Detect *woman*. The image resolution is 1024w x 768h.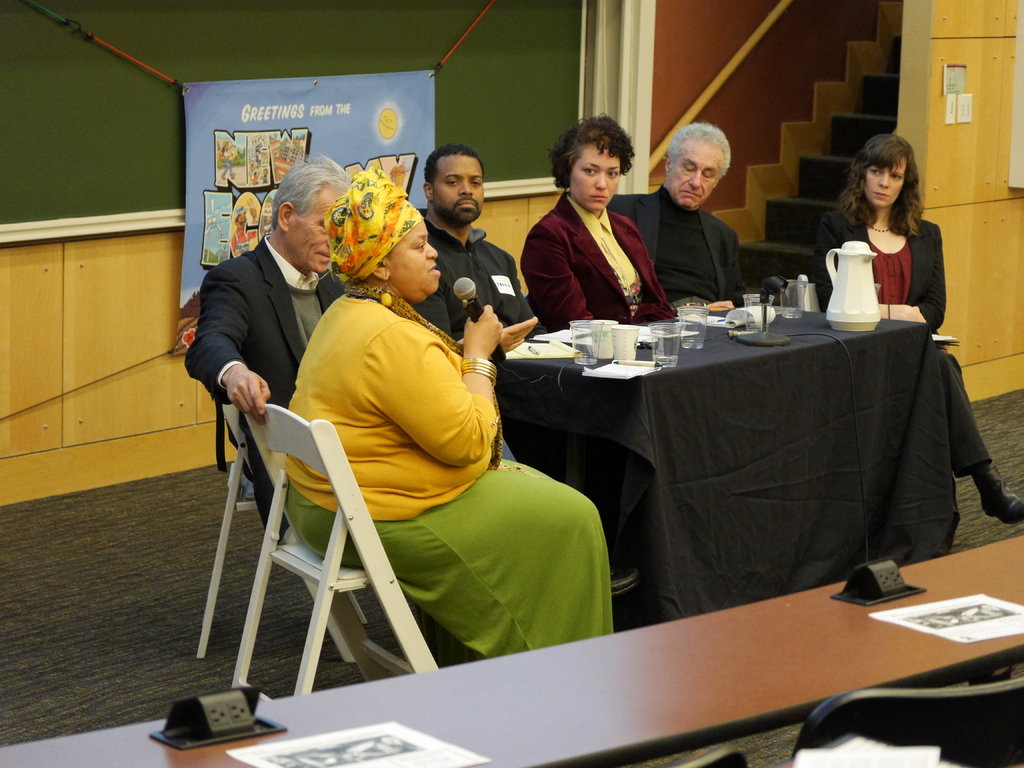
[left=805, top=134, right=1023, bottom=529].
